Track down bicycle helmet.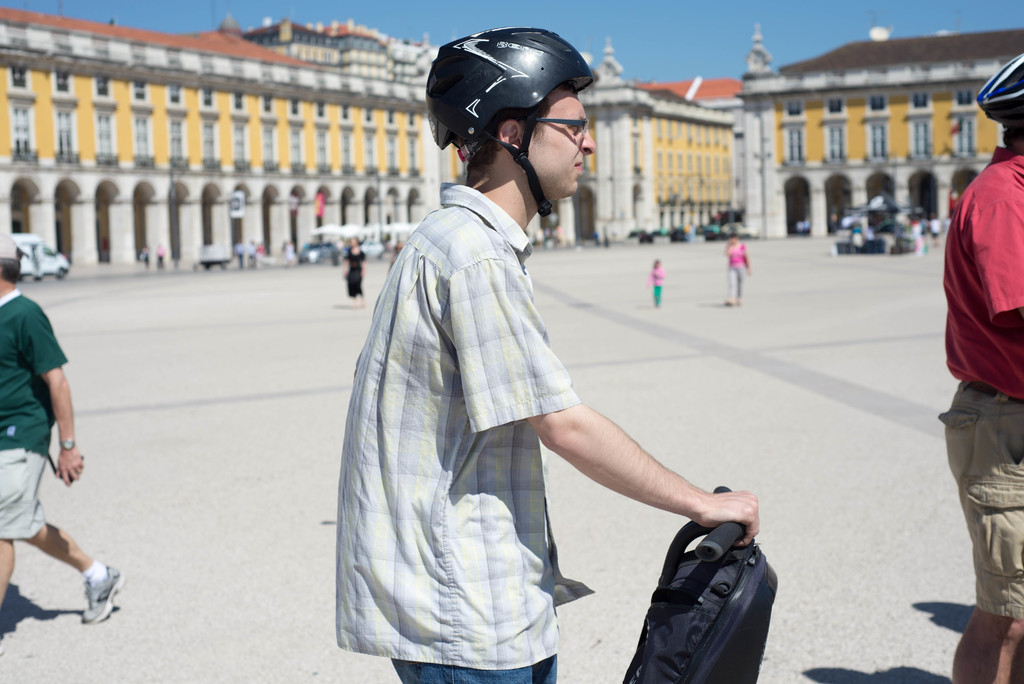
Tracked to 422 24 600 229.
